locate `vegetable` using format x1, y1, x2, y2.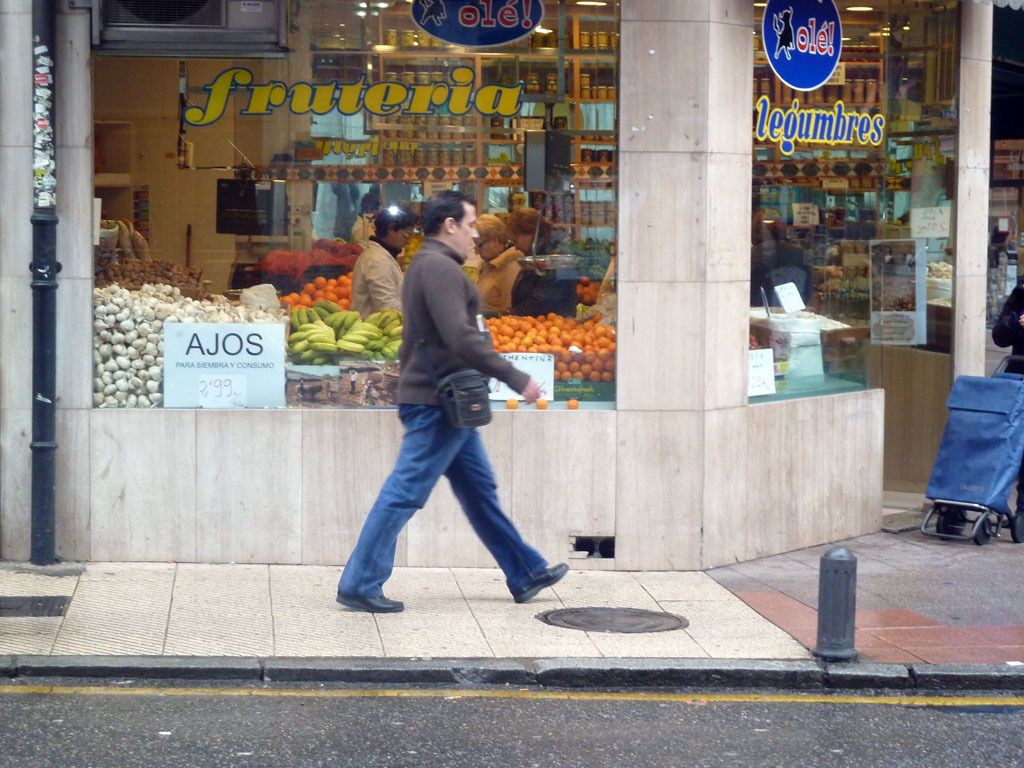
505, 397, 517, 408.
